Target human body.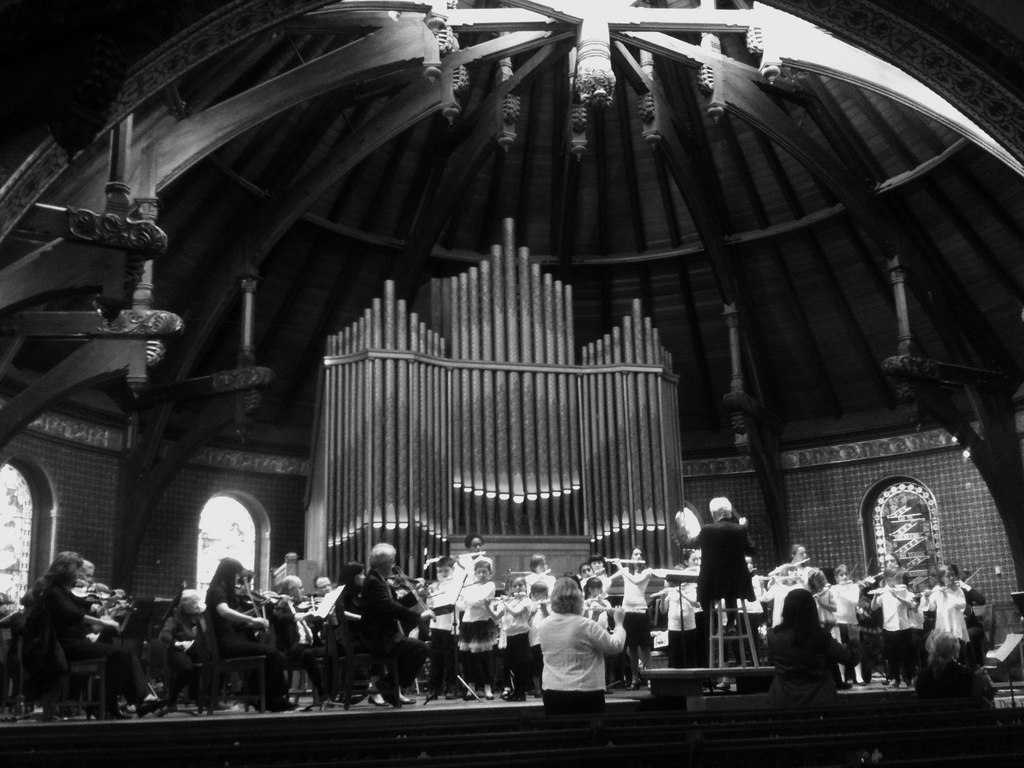
Target region: {"left": 611, "top": 545, "right": 650, "bottom": 693}.
